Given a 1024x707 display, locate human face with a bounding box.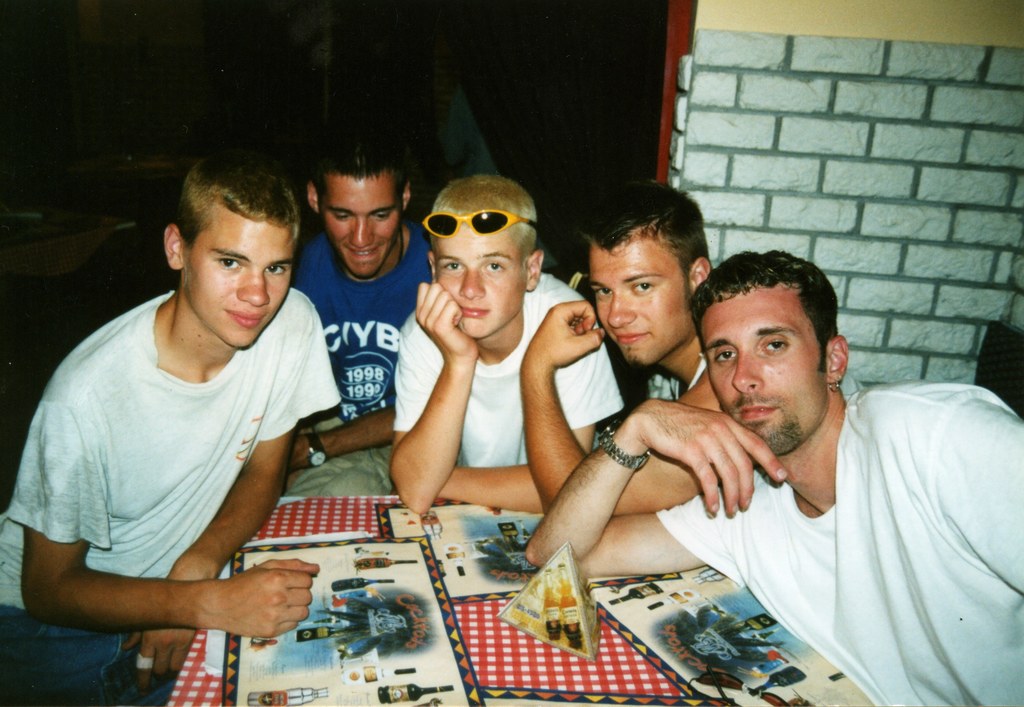
Located: BBox(317, 170, 406, 276).
